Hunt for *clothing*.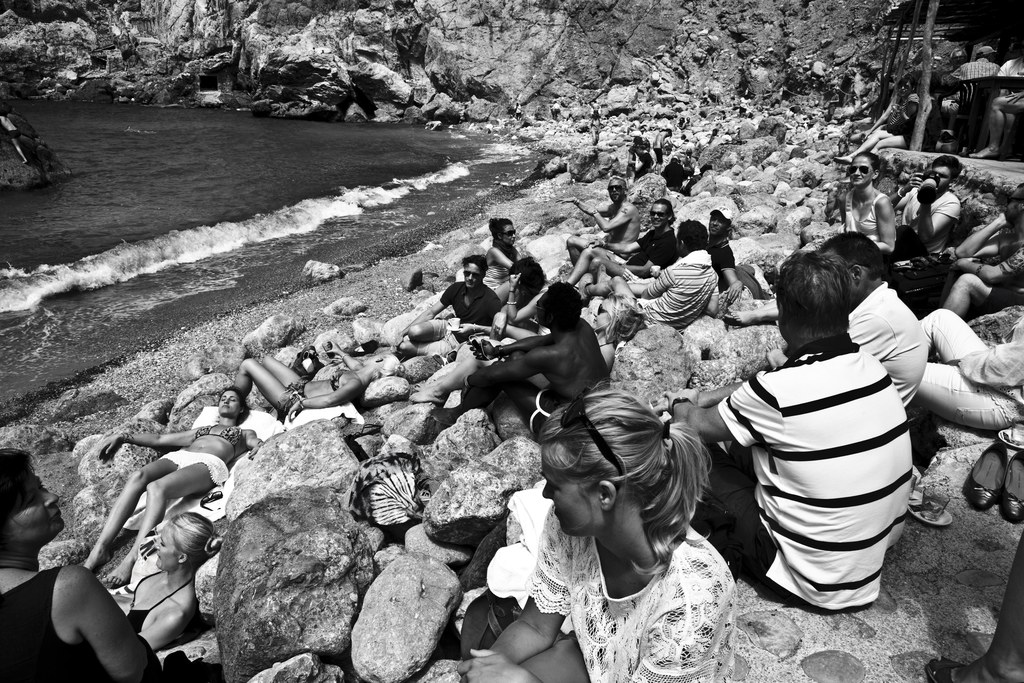
Hunted down at bbox(627, 217, 676, 273).
